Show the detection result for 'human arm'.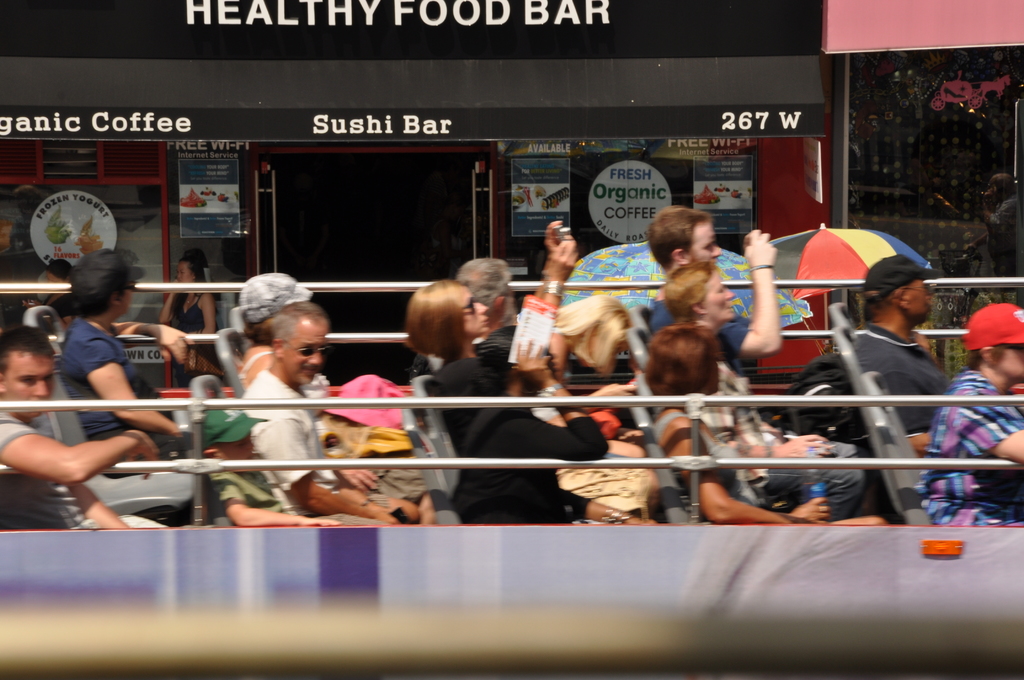
{"left": 80, "top": 339, "right": 178, "bottom": 434}.
